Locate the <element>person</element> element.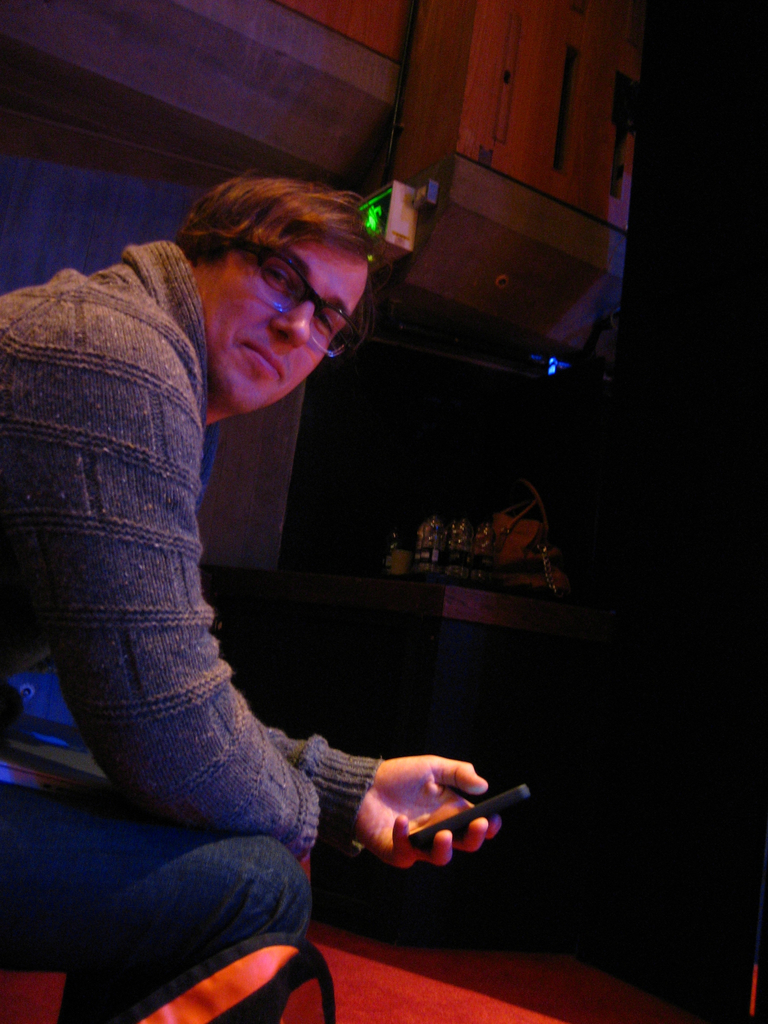
Element bbox: detection(22, 145, 497, 920).
